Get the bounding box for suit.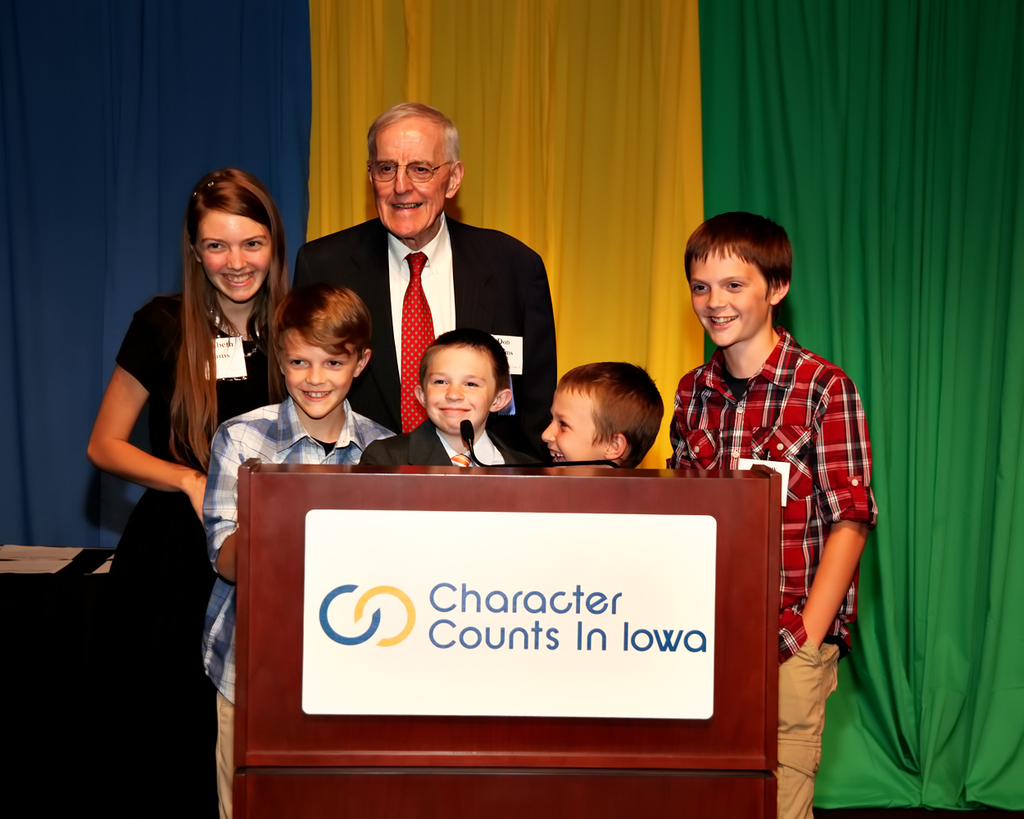
[left=328, top=156, right=546, bottom=423].
